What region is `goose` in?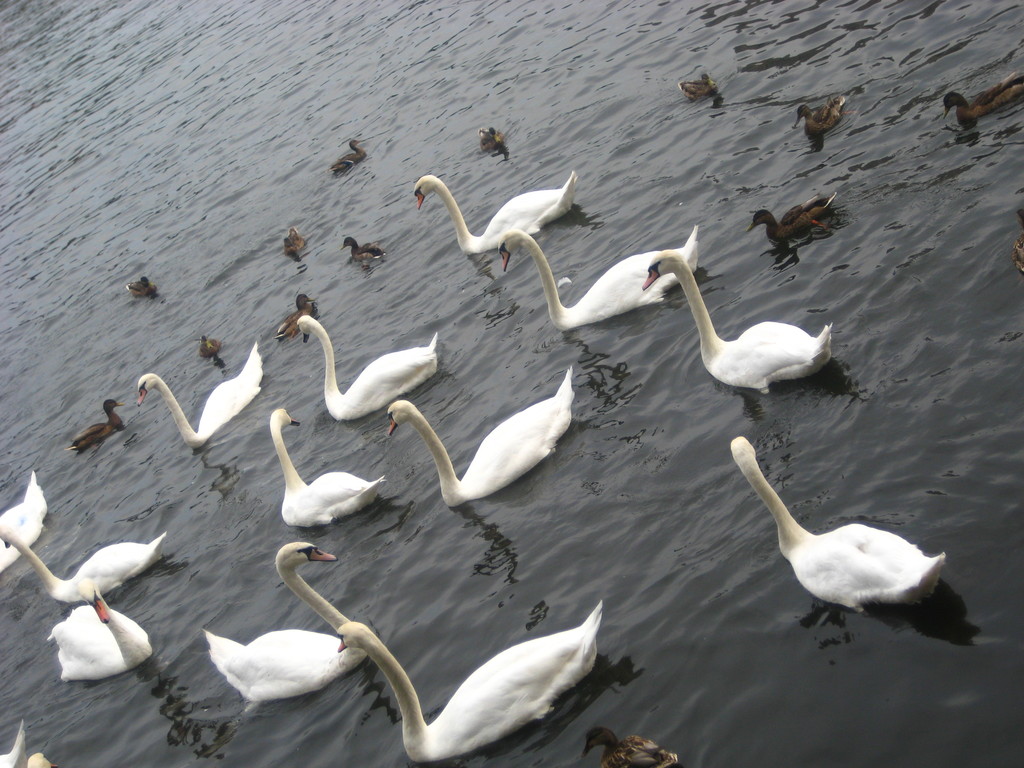
x1=292, y1=312, x2=440, y2=422.
